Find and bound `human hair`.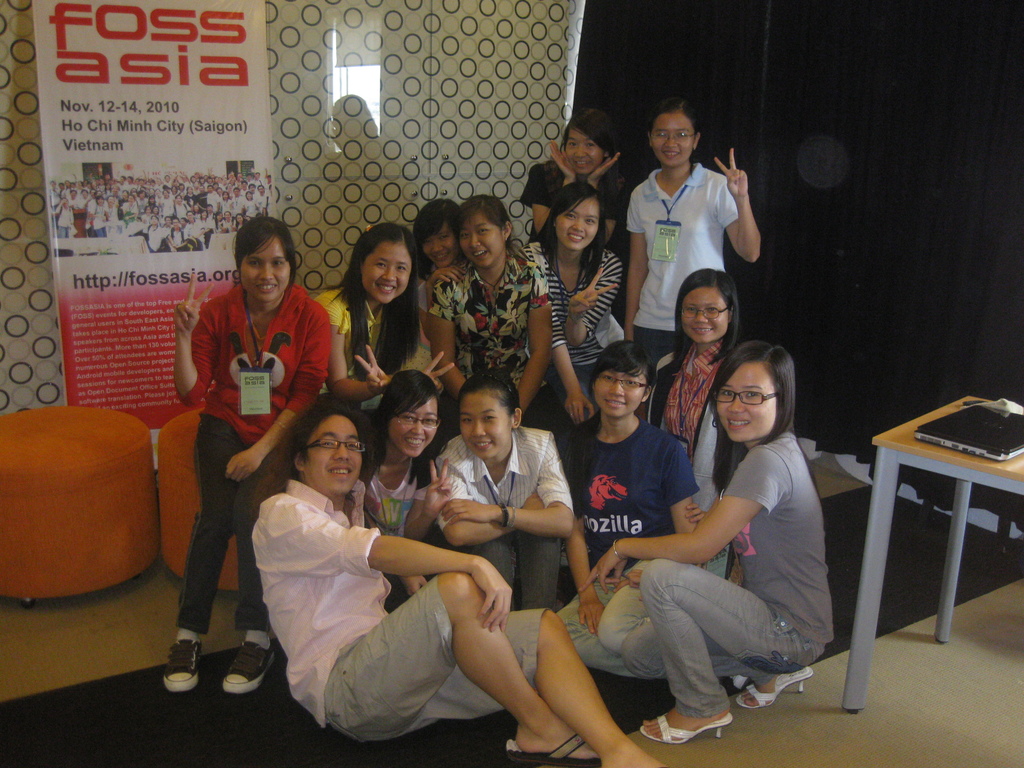
Bound: x1=285 y1=397 x2=372 y2=486.
